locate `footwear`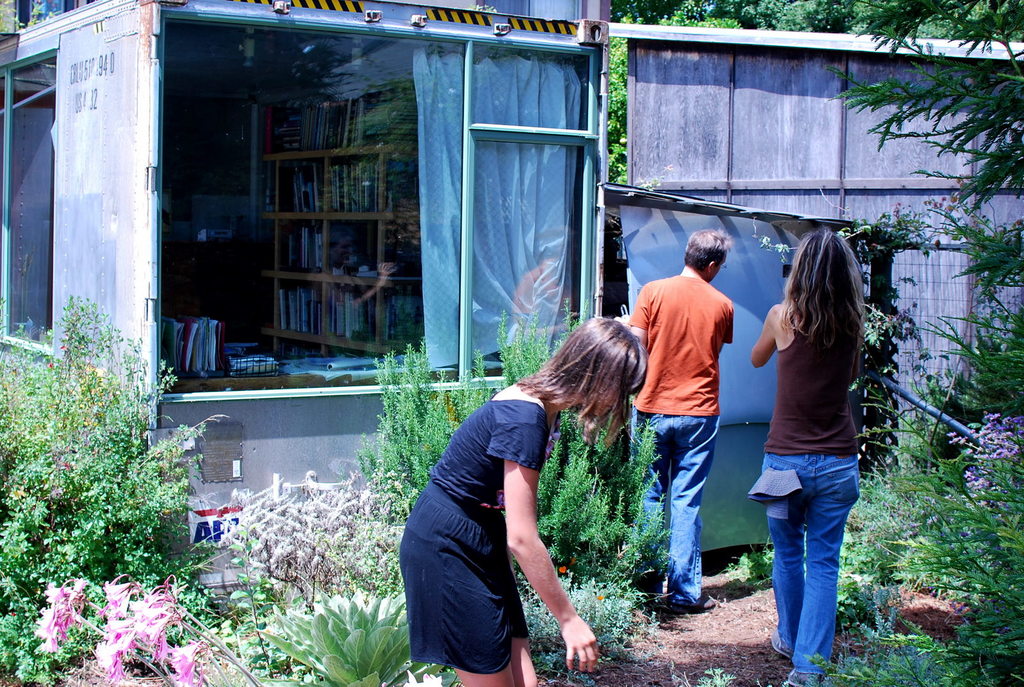
{"x1": 792, "y1": 666, "x2": 822, "y2": 683}
